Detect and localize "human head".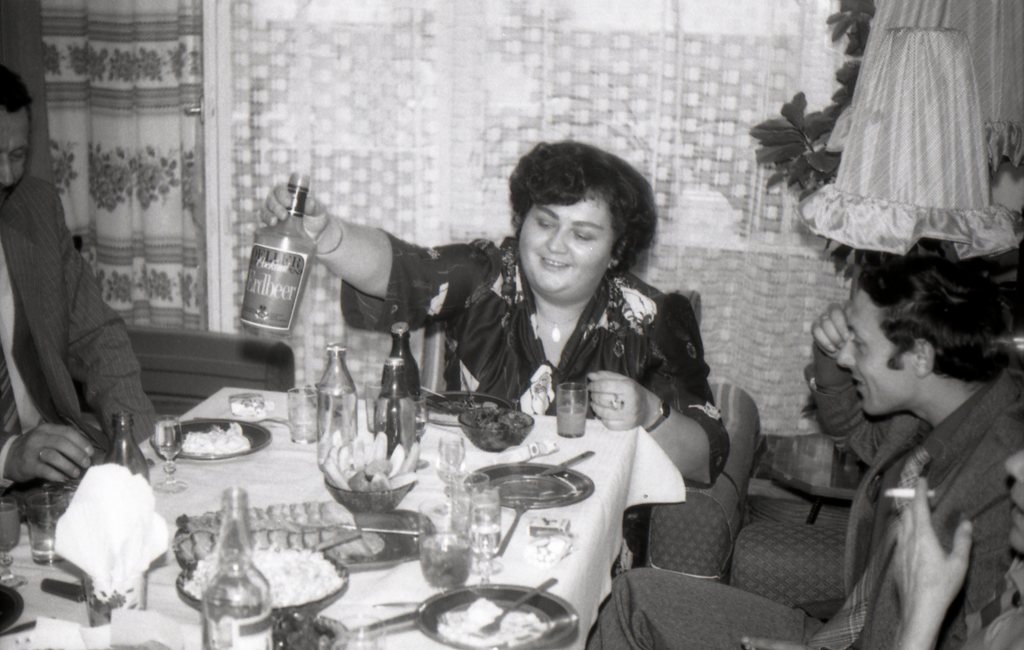
Localized at (0,62,36,203).
